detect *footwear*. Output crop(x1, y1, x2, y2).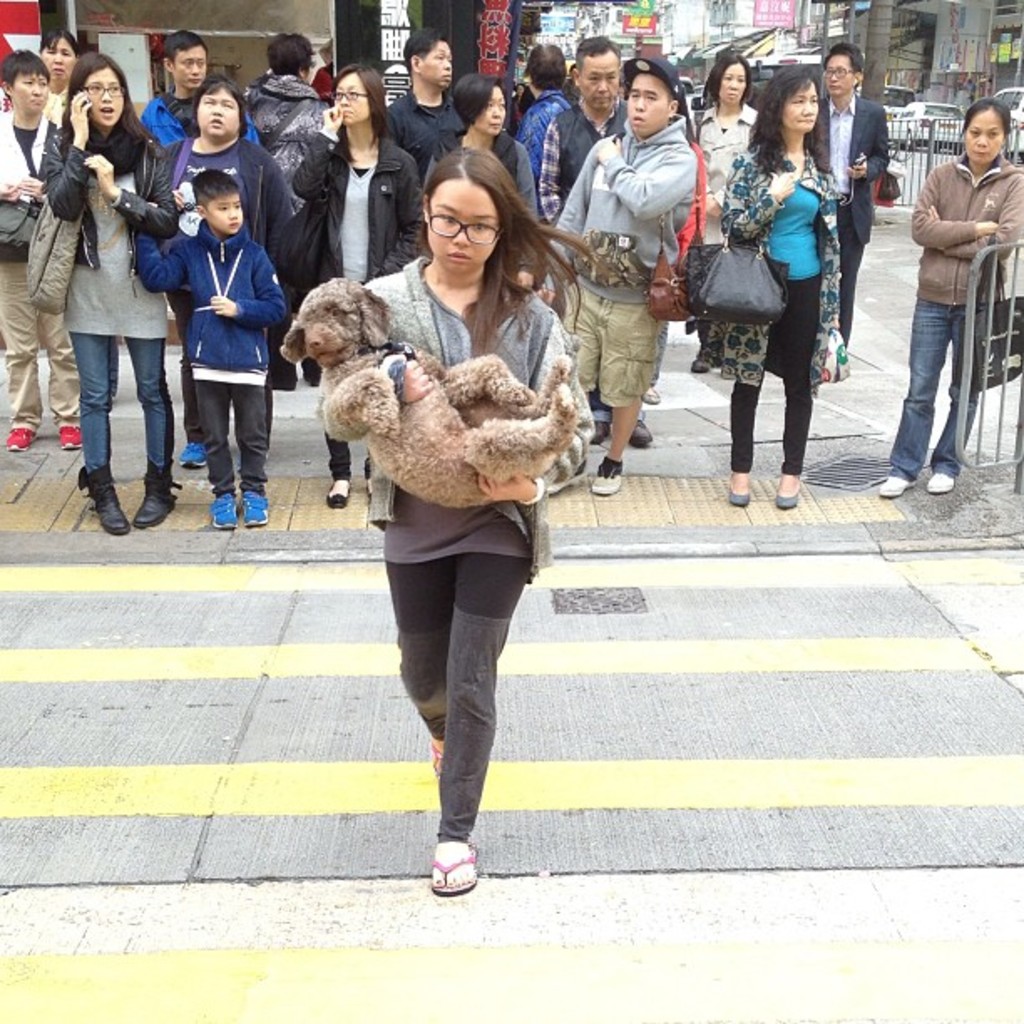
crop(430, 735, 442, 773).
